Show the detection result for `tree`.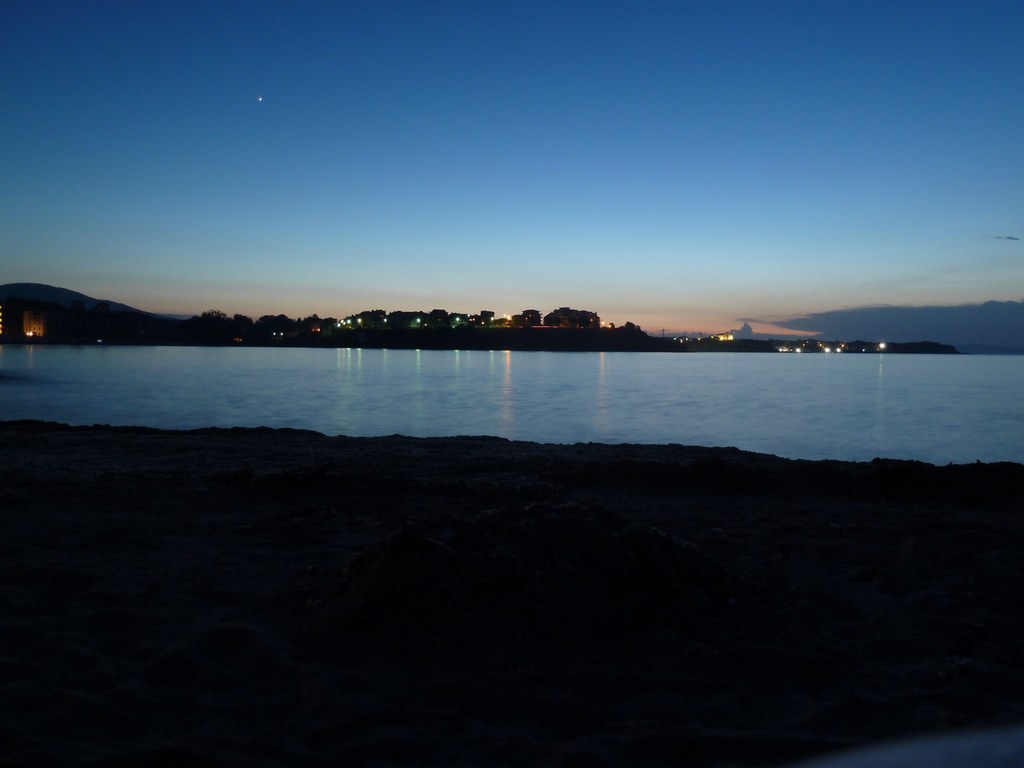
540:307:596:325.
